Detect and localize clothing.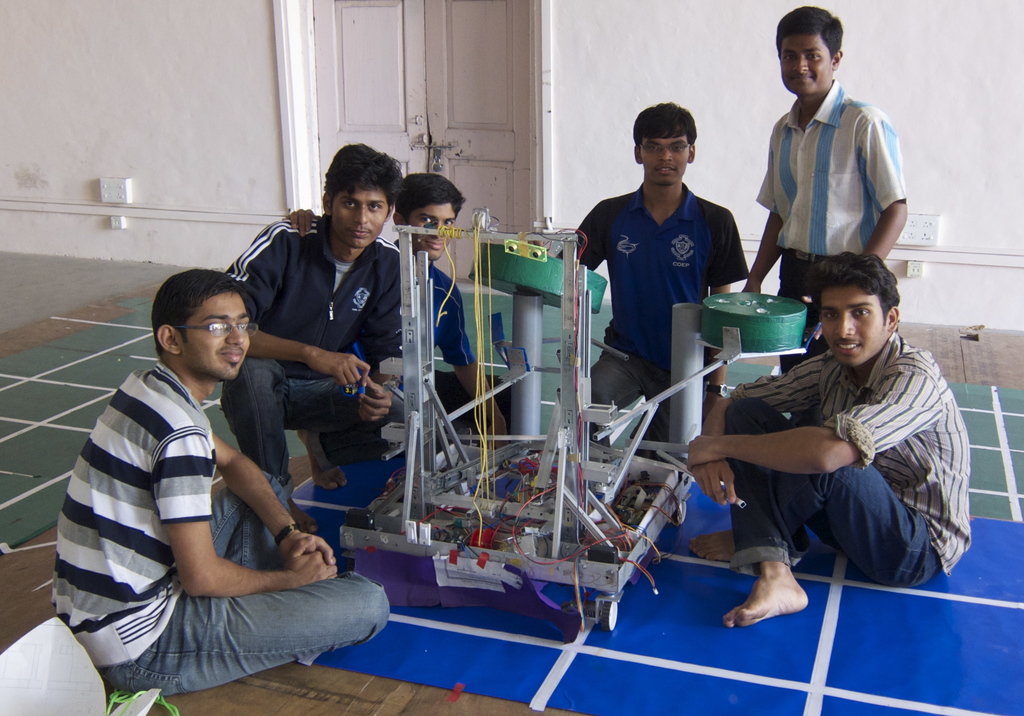
Localized at <region>365, 232, 478, 464</region>.
